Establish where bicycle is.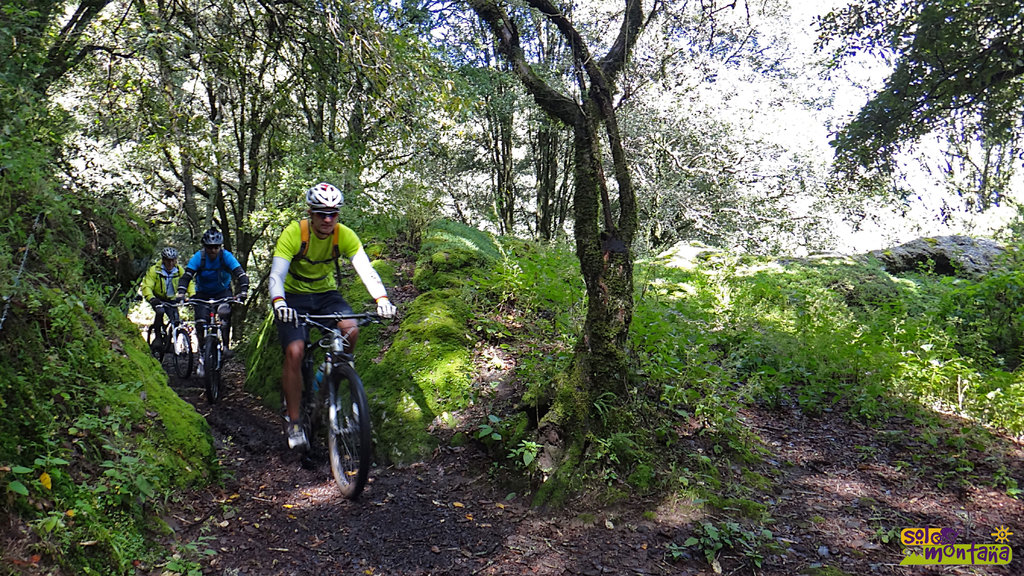
Established at [left=182, top=296, right=245, bottom=402].
